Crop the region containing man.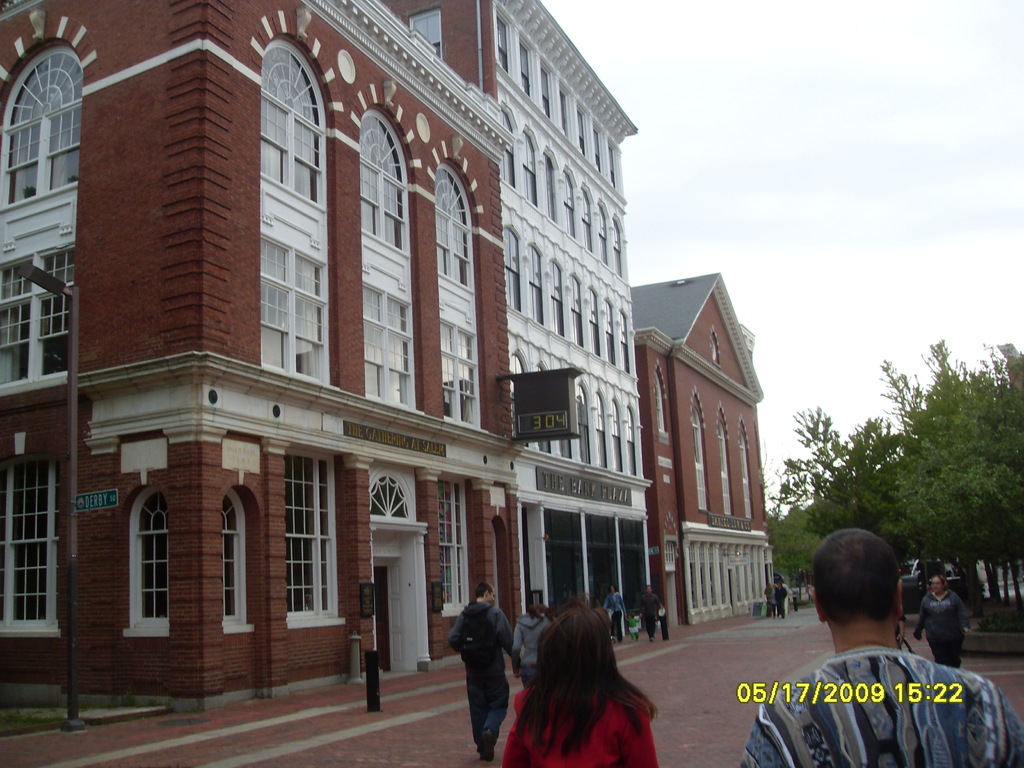
Crop region: detection(779, 581, 785, 616).
